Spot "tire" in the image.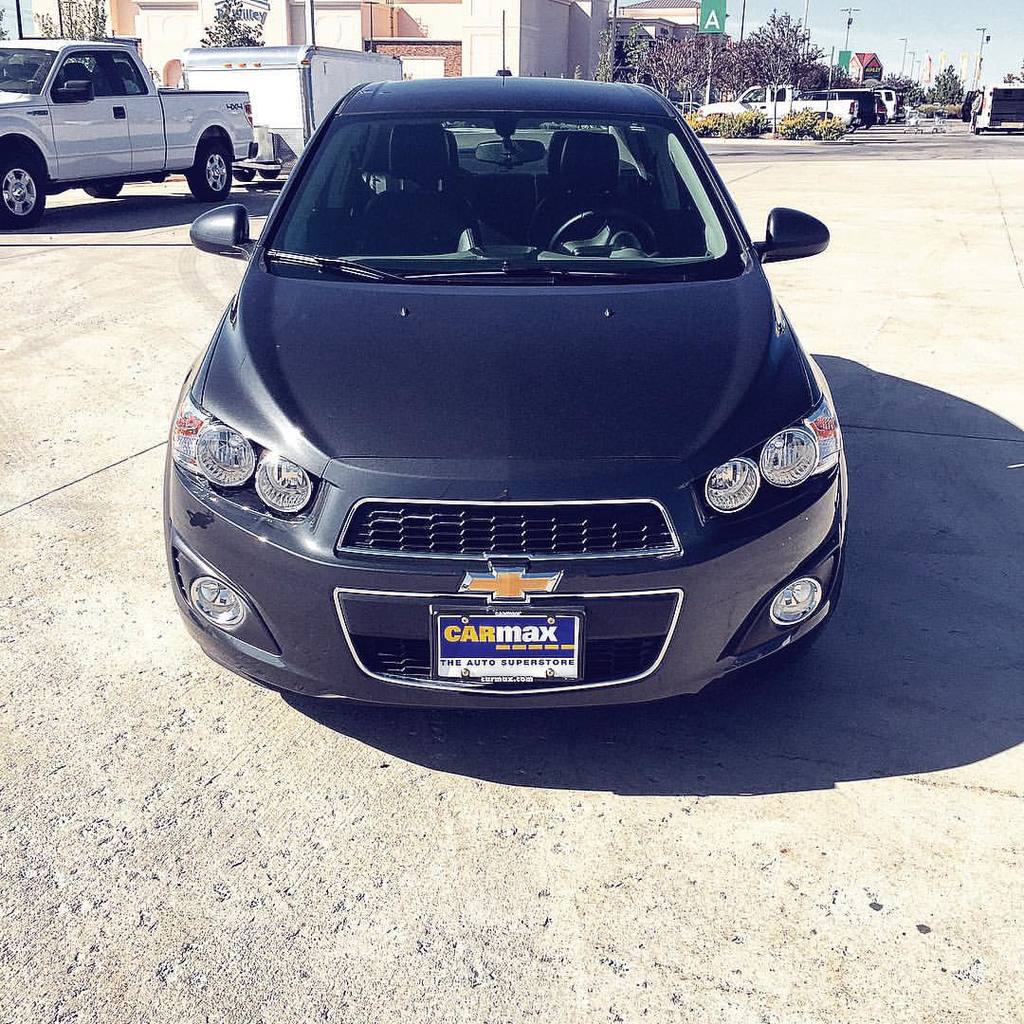
"tire" found at (left=0, top=140, right=44, bottom=230).
